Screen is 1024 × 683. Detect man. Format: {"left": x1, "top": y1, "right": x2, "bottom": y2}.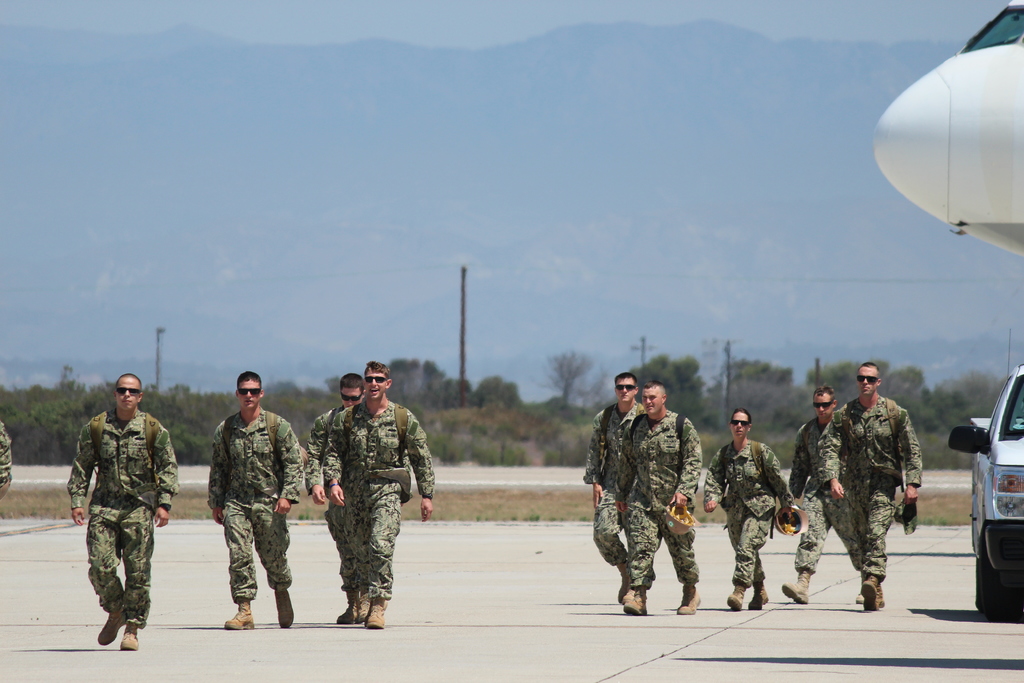
{"left": 323, "top": 360, "right": 435, "bottom": 625}.
